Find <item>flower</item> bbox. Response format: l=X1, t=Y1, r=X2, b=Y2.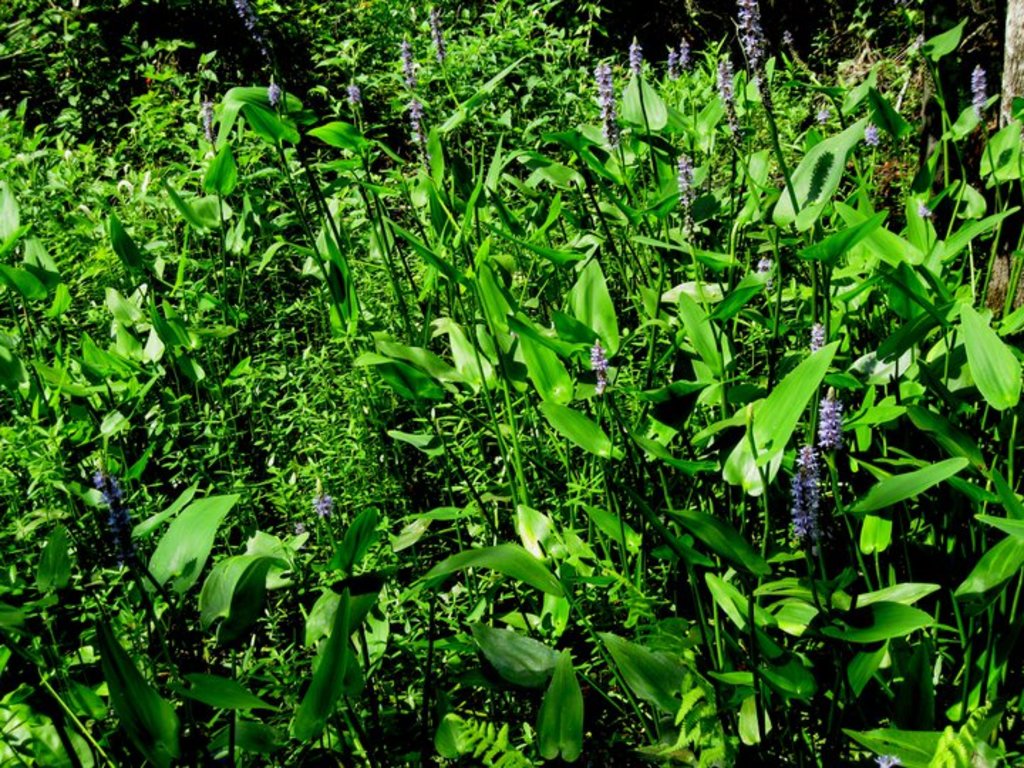
l=589, t=331, r=609, b=390.
